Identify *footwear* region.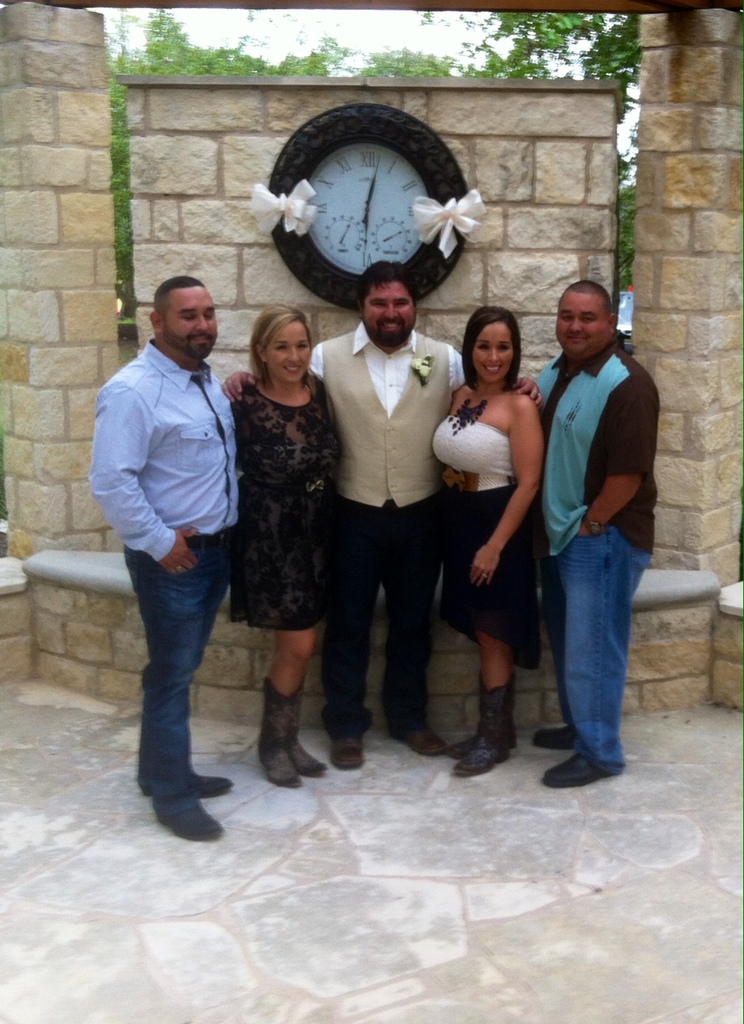
Region: BBox(447, 675, 517, 759).
